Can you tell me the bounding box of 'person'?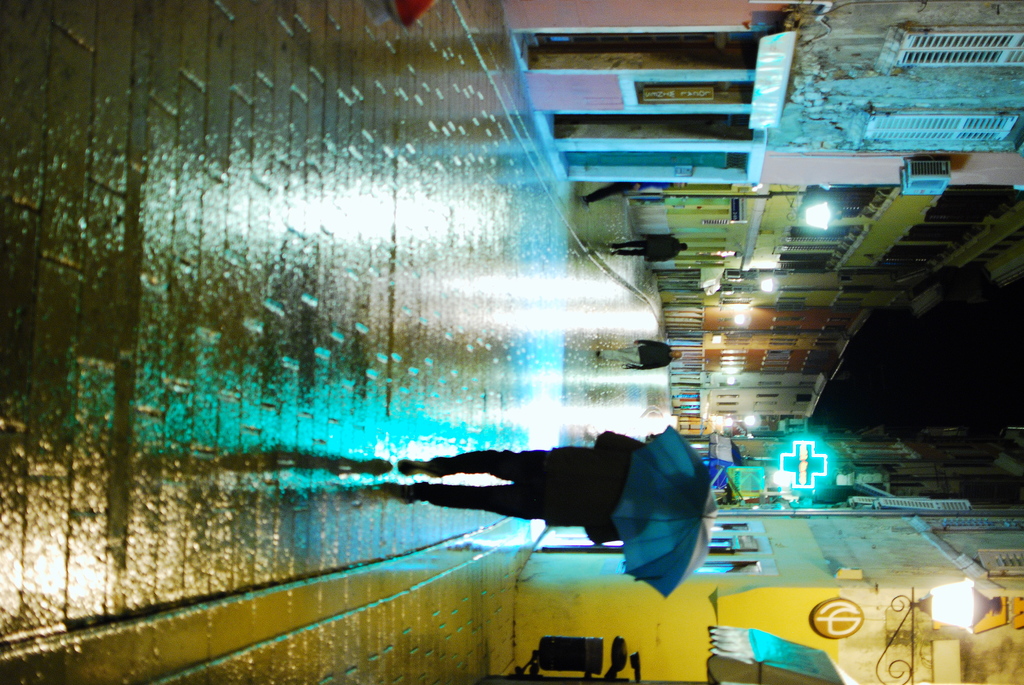
l=397, t=426, r=706, b=551.
